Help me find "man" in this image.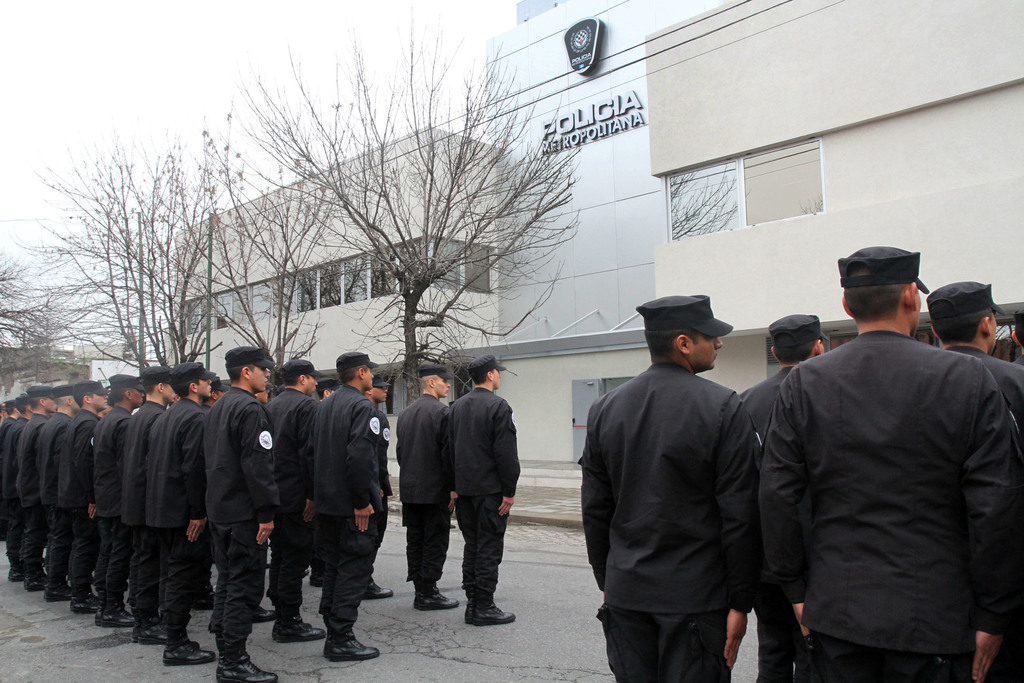
Found it: box=[295, 374, 337, 588].
